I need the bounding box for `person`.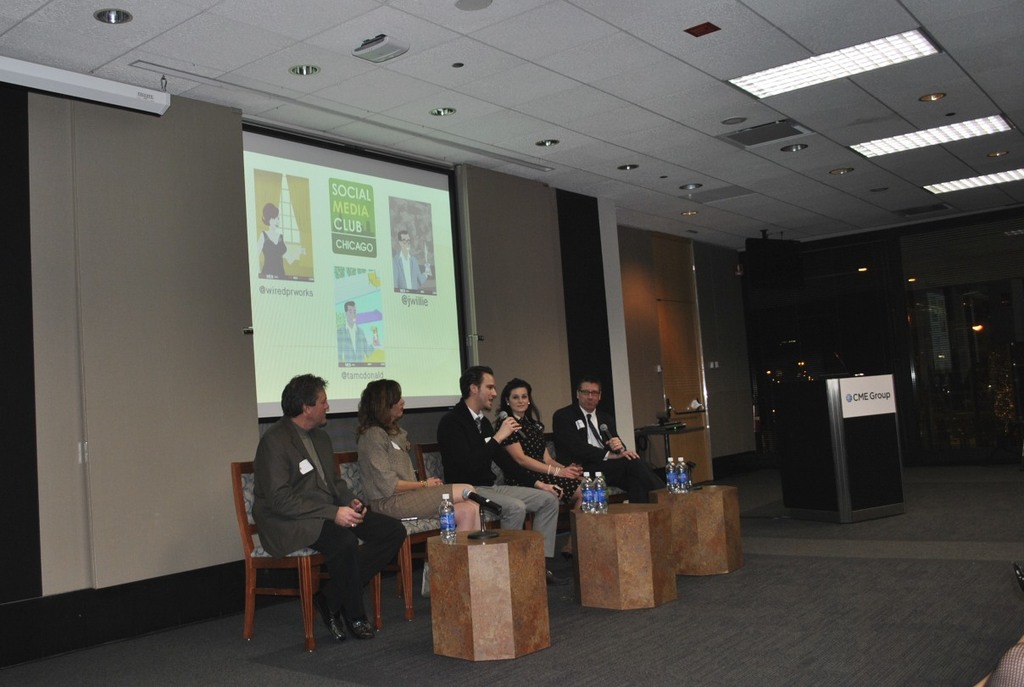
Here it is: 454:352:566:600.
